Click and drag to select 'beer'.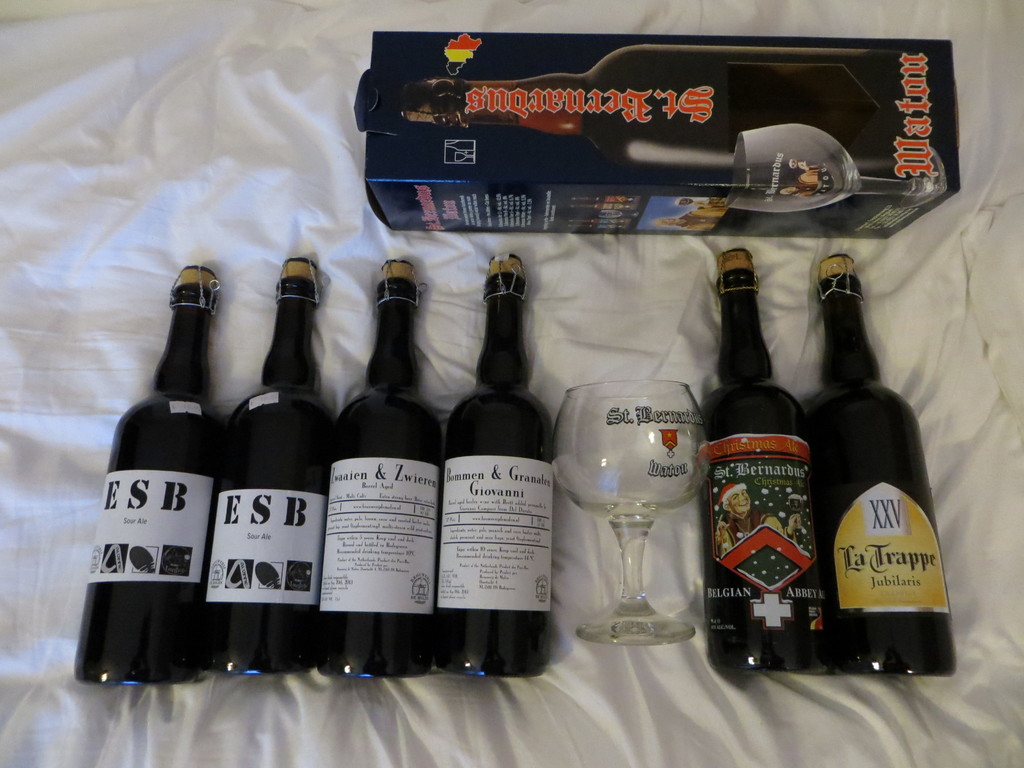
Selection: 308, 254, 447, 685.
